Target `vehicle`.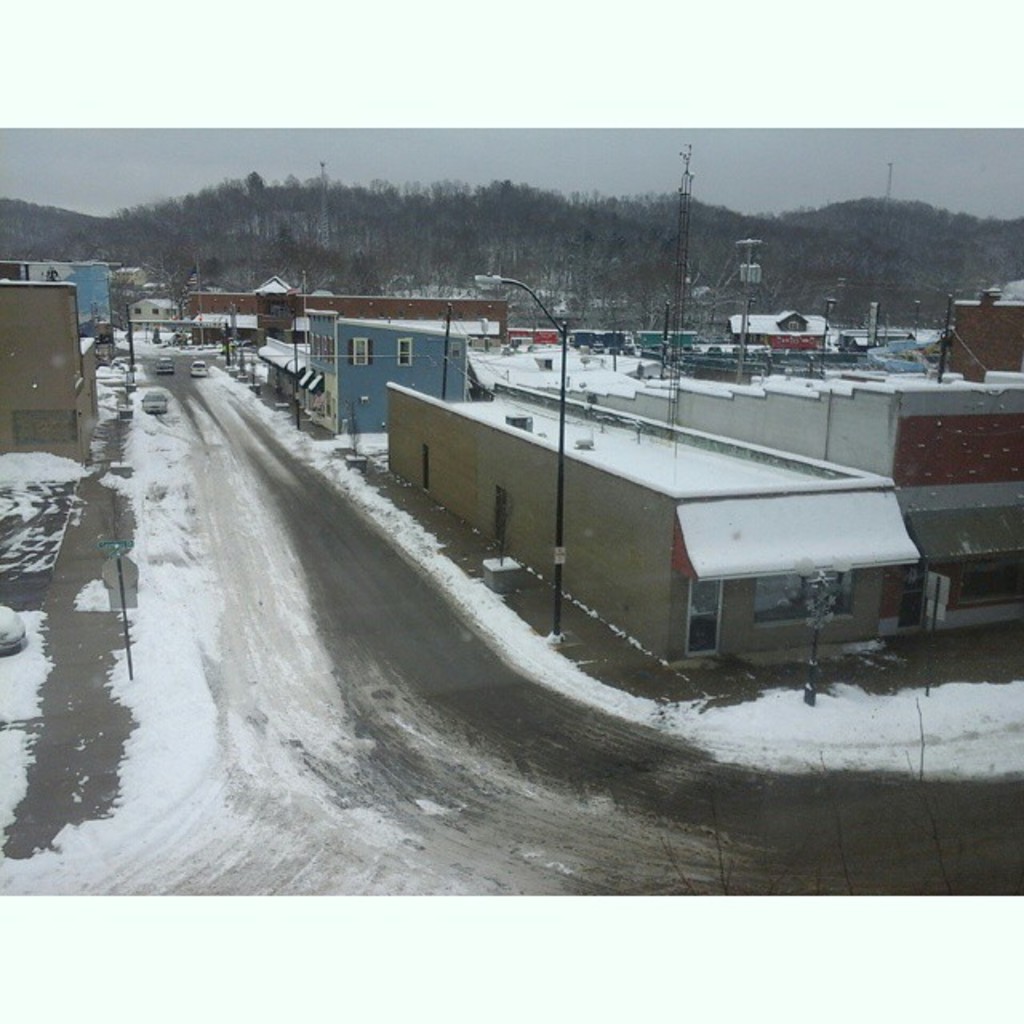
Target region: select_region(155, 355, 174, 378).
